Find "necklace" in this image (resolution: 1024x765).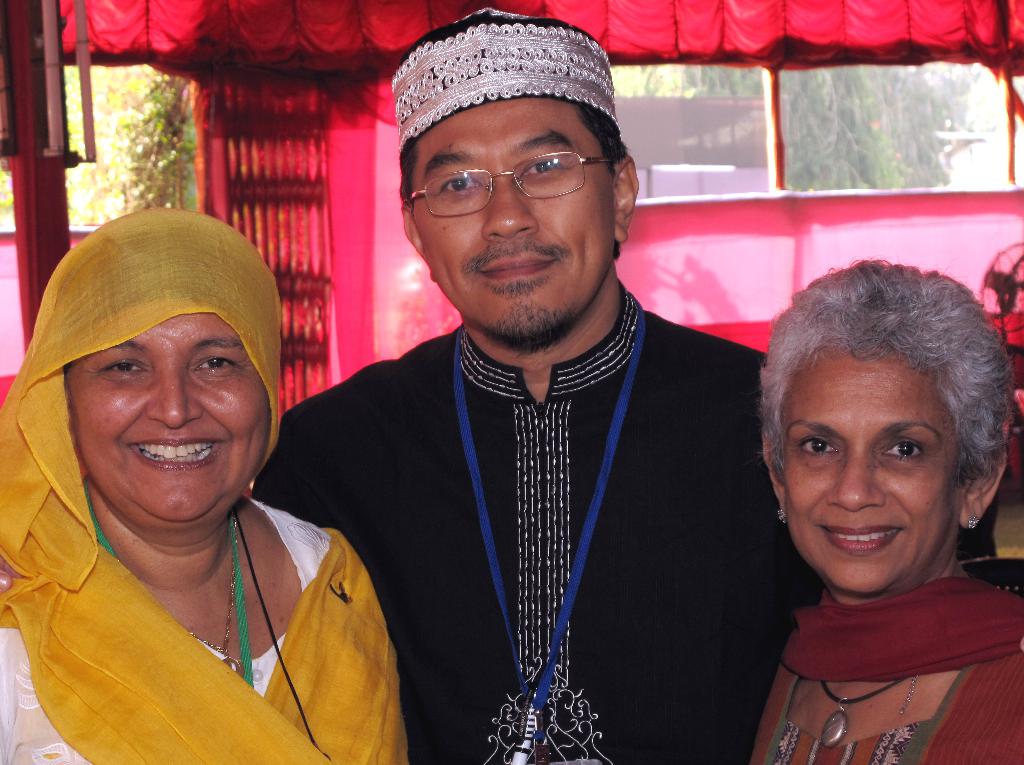
<region>236, 510, 330, 762</region>.
